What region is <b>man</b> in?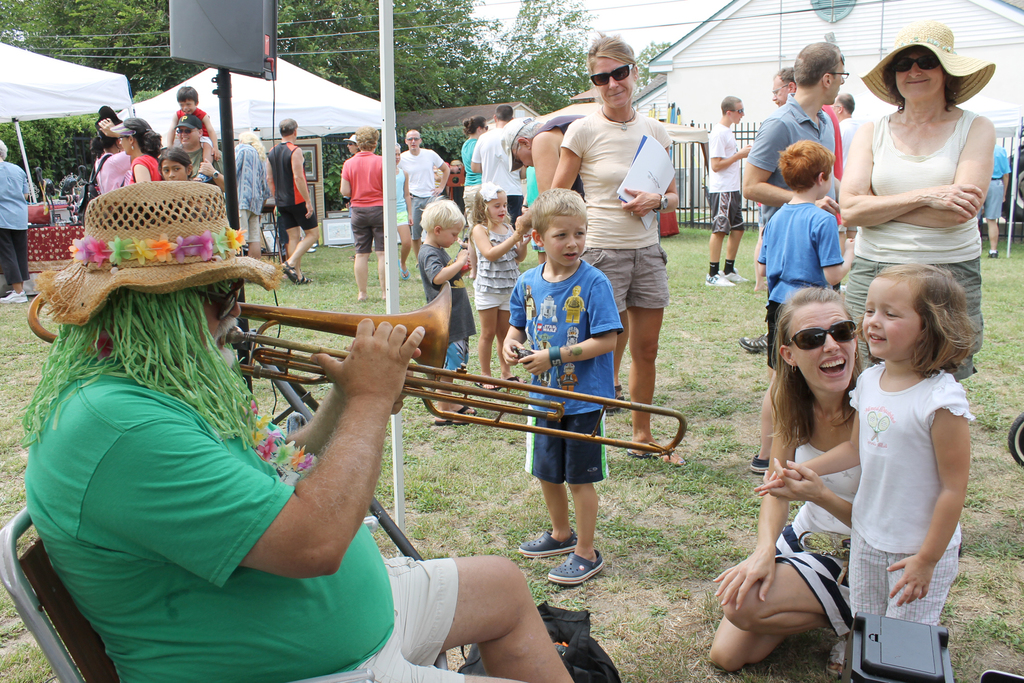
x1=76, y1=172, x2=596, y2=661.
